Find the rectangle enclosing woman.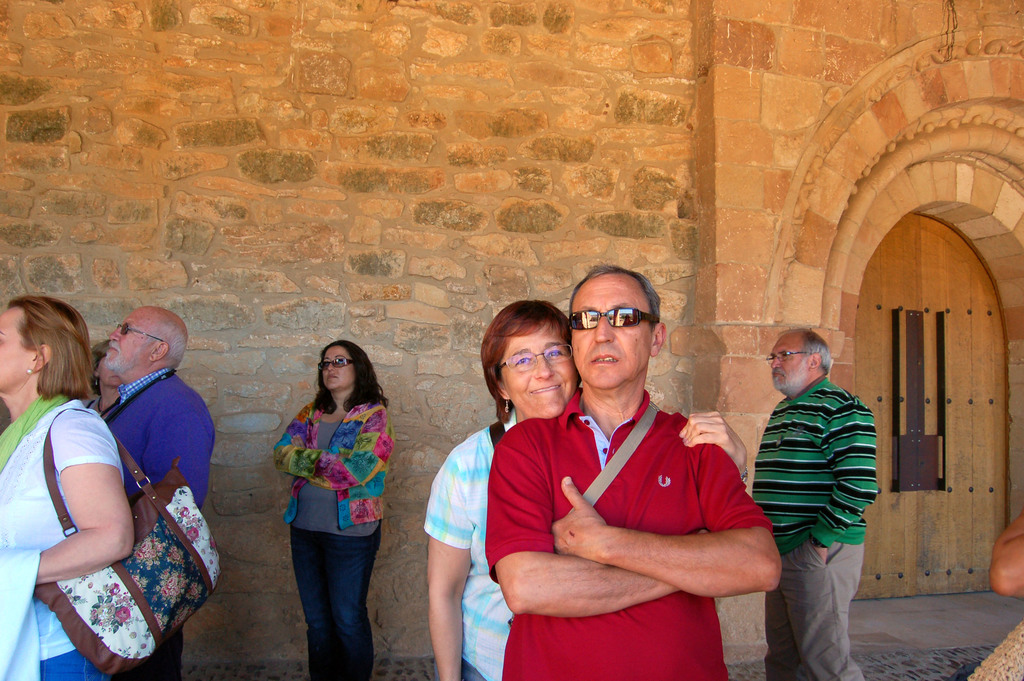
box=[422, 299, 753, 680].
